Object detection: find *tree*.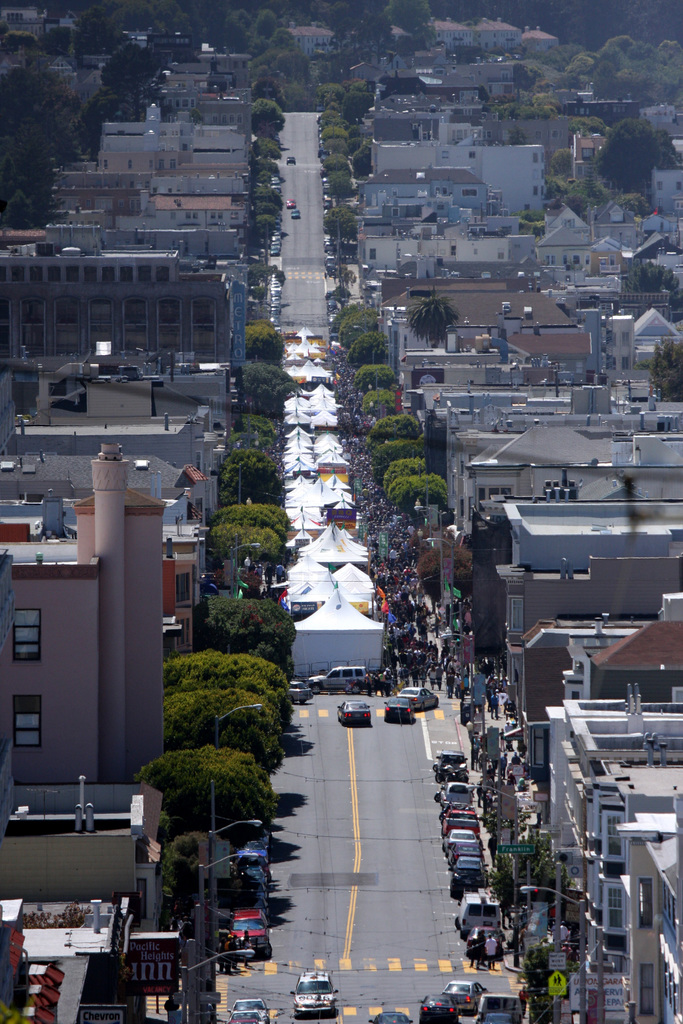
bbox=(217, 449, 276, 508).
